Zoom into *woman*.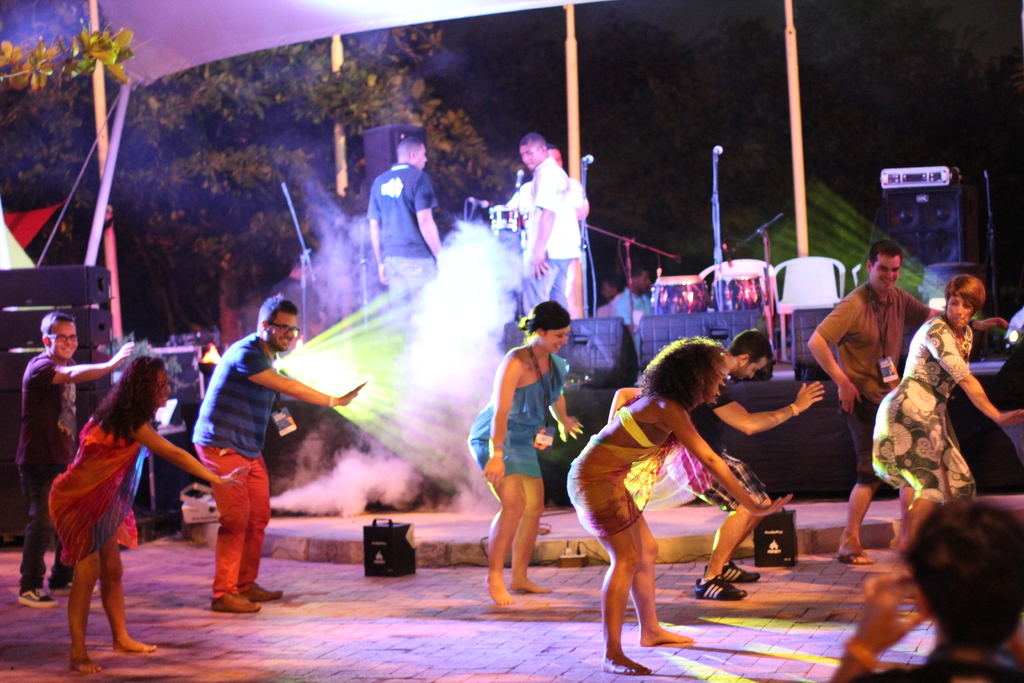
Zoom target: BBox(44, 357, 252, 672).
